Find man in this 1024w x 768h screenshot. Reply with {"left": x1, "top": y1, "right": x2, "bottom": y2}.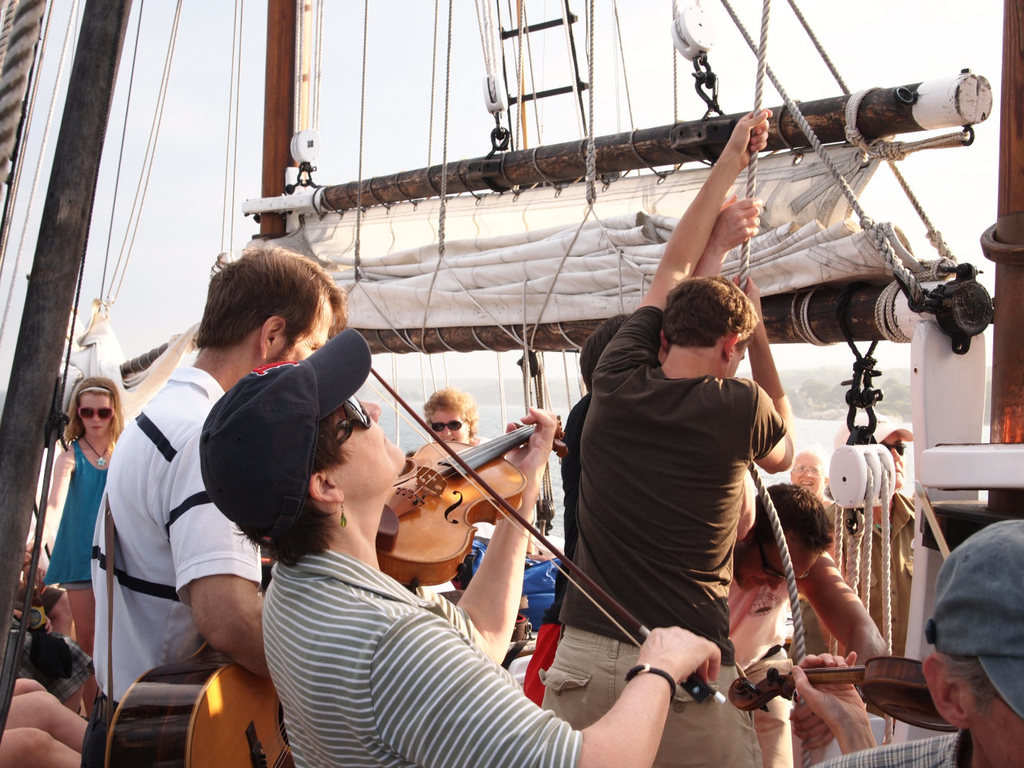
{"left": 539, "top": 109, "right": 796, "bottom": 767}.
